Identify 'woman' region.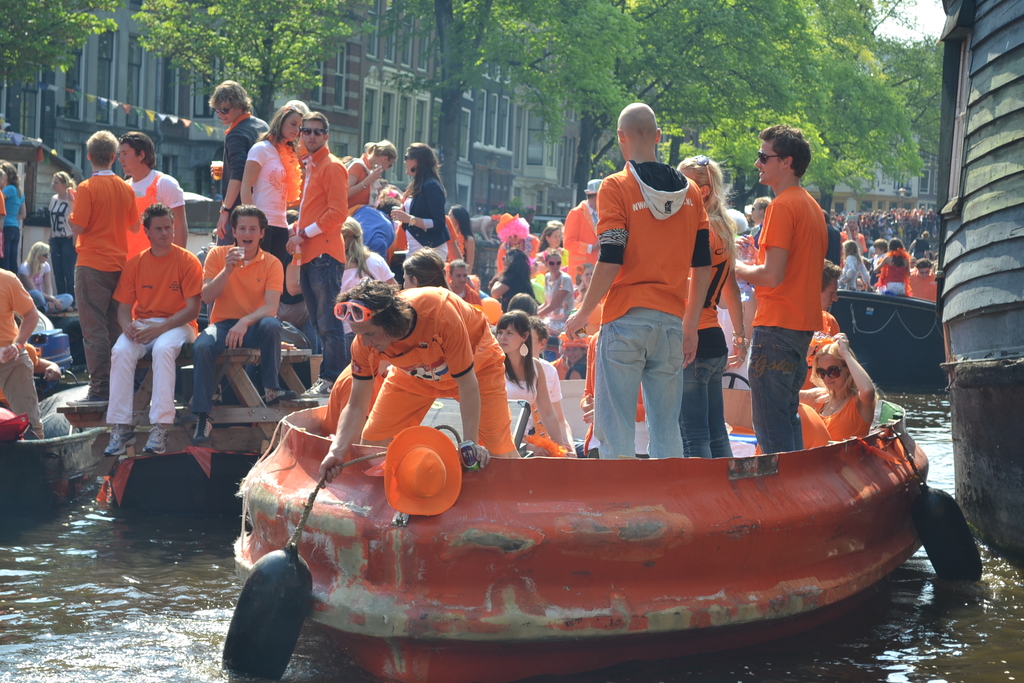
Region: Rect(867, 240, 893, 268).
